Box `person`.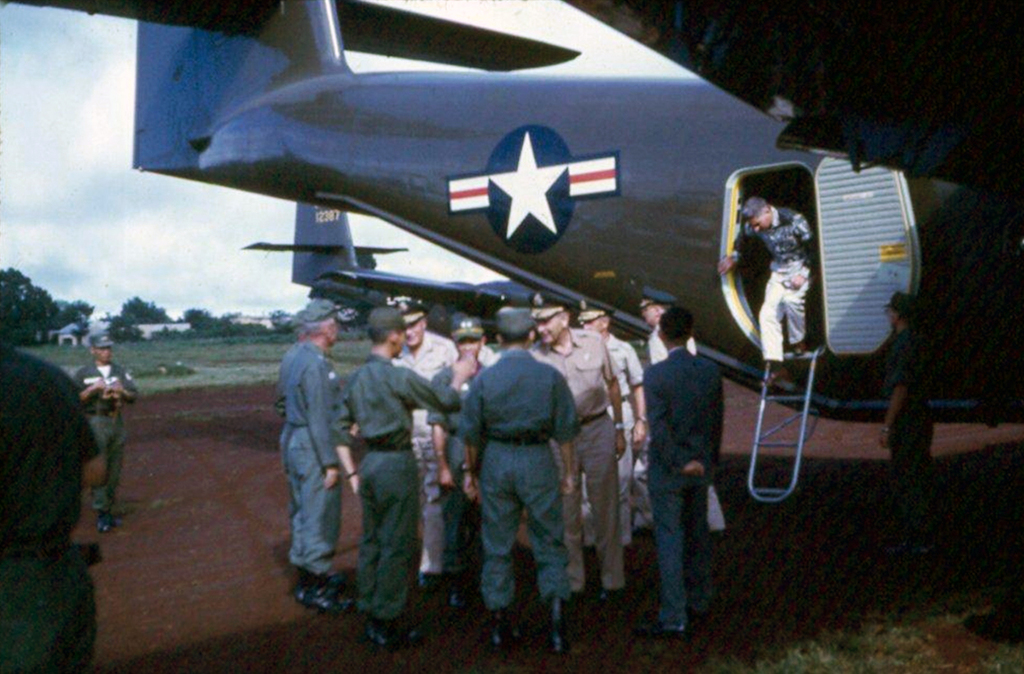
(x1=67, y1=328, x2=133, y2=539).
